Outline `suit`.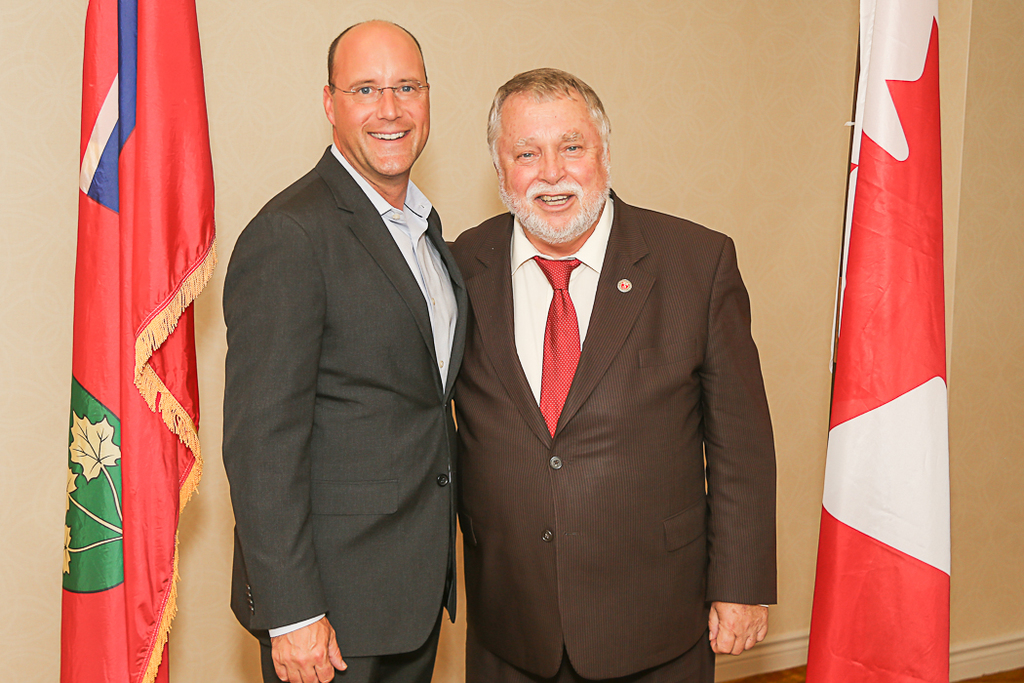
Outline: 446/184/774/682.
